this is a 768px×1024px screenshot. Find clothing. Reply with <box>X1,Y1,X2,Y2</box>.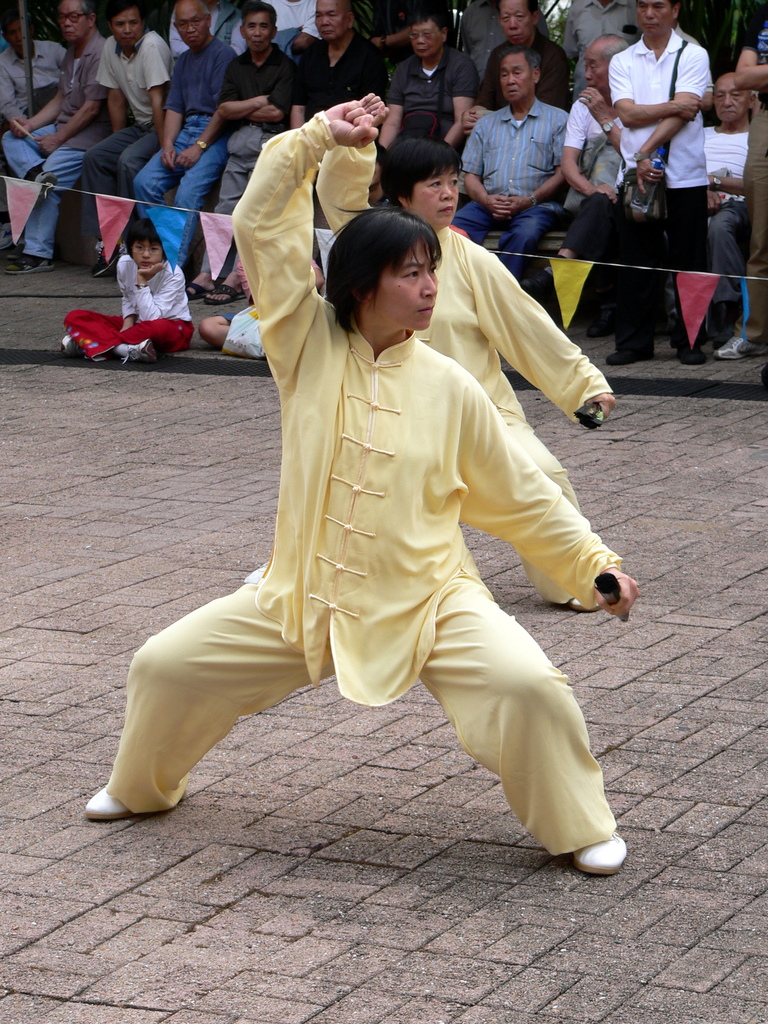
<box>1,38,59,129</box>.
